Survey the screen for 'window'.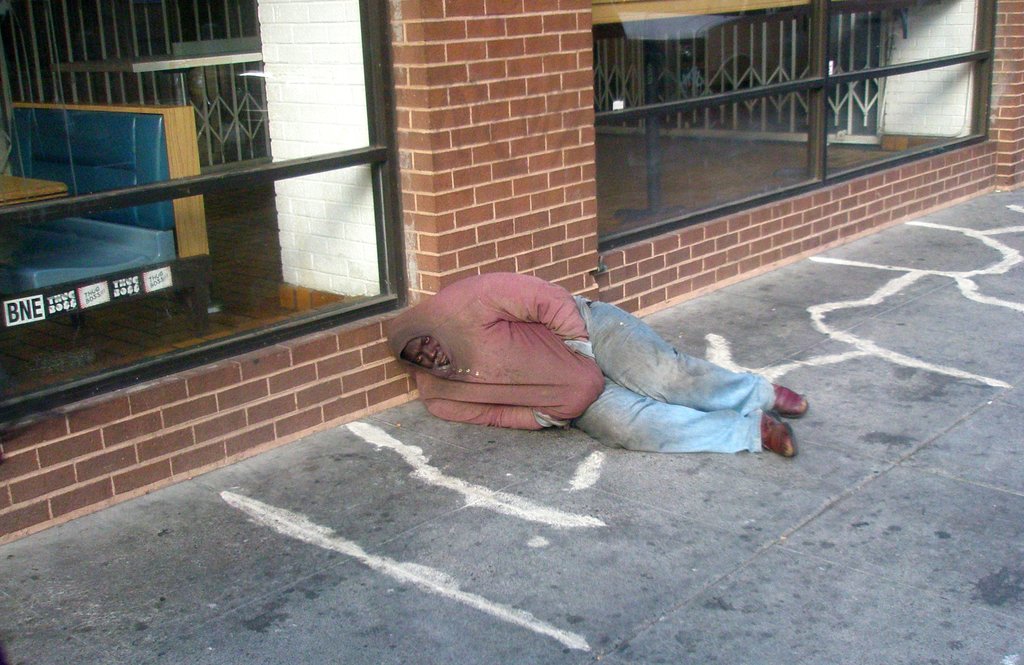
Survey found: pyautogui.locateOnScreen(10, 17, 461, 396).
